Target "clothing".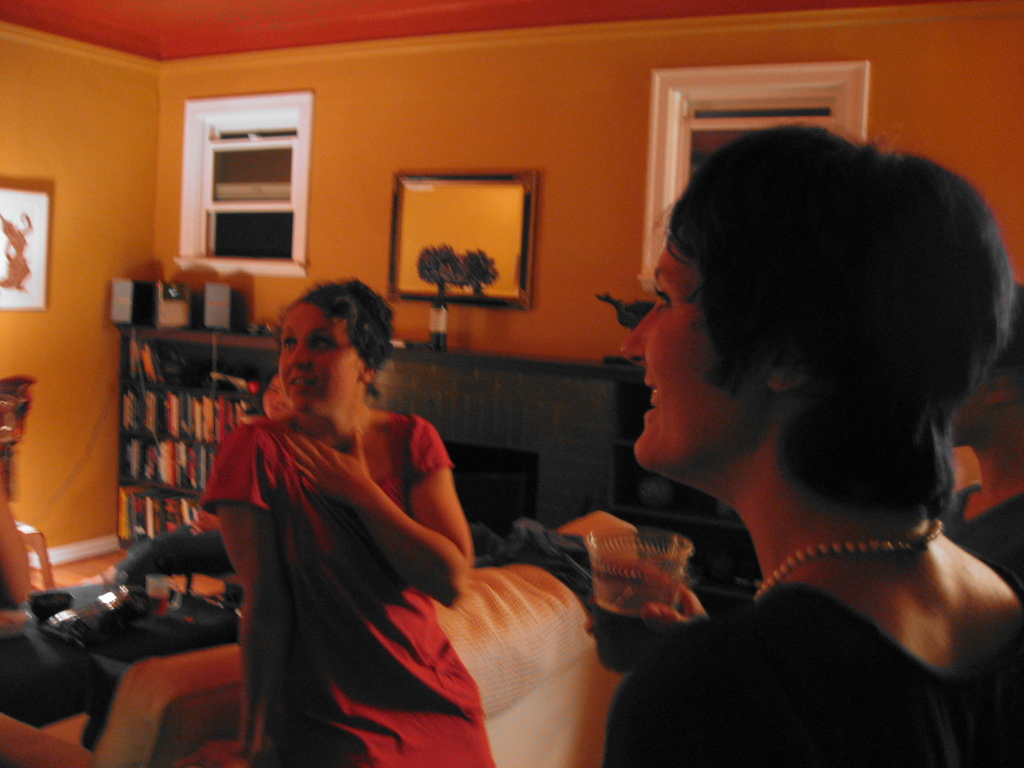
Target region: [596, 580, 1023, 767].
